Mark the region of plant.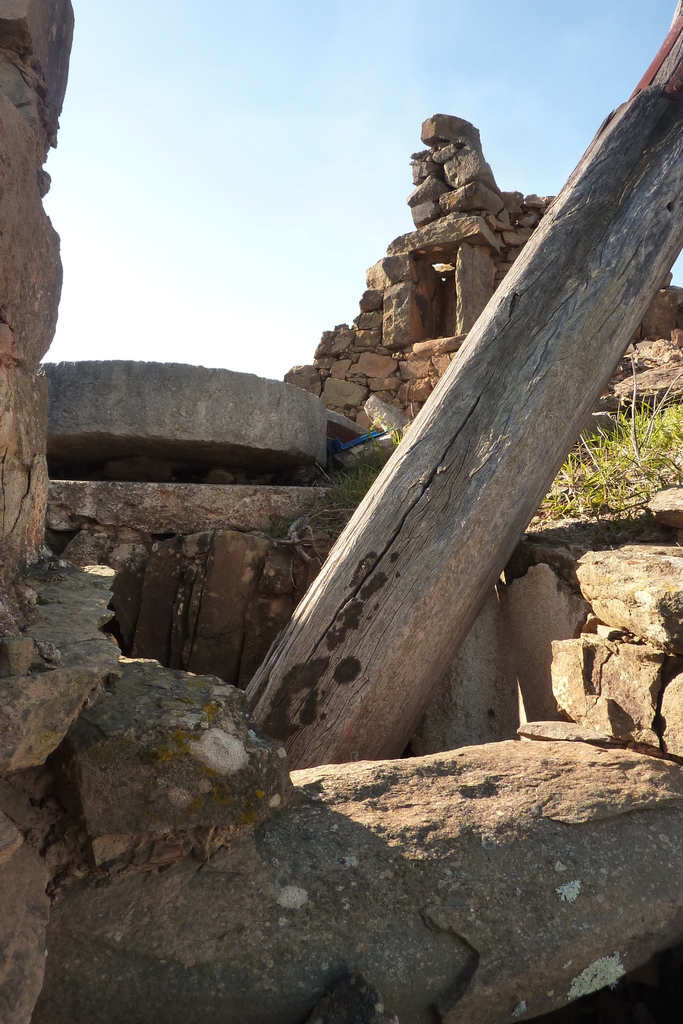
Region: BBox(548, 388, 682, 512).
